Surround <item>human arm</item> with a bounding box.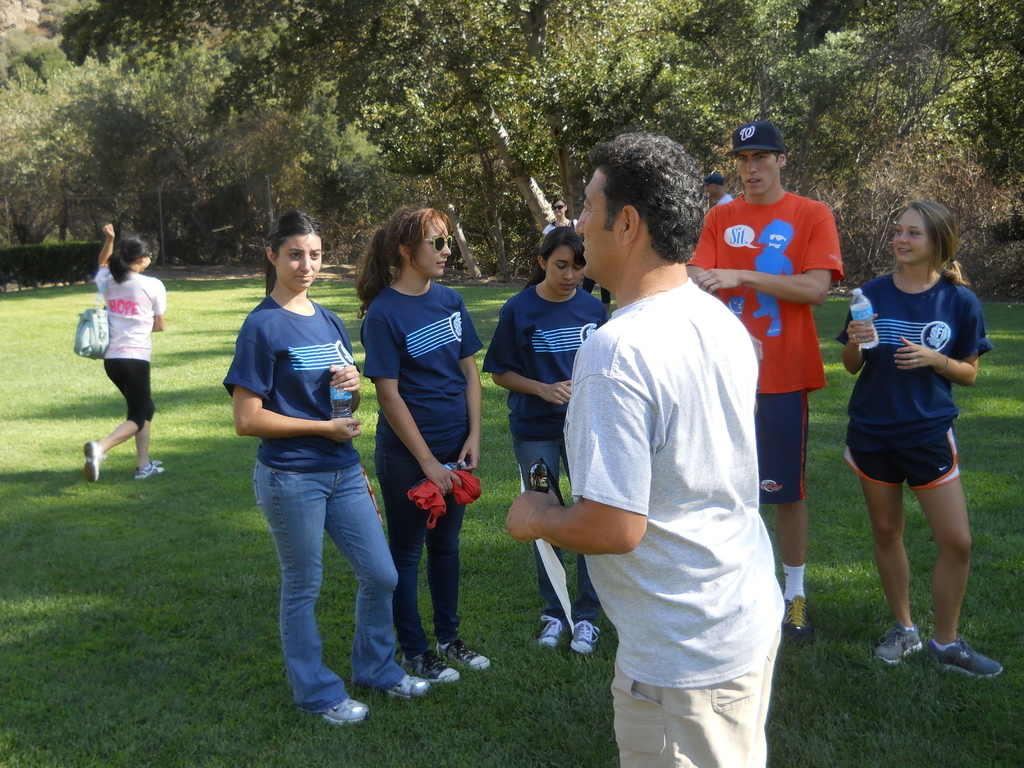
select_region(94, 221, 118, 291).
